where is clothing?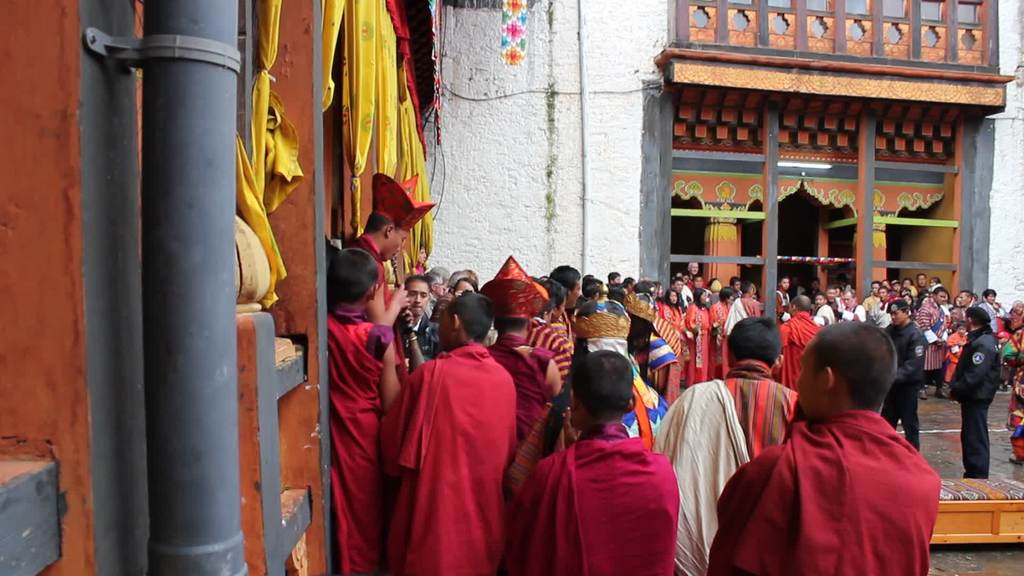
650 356 808 575.
